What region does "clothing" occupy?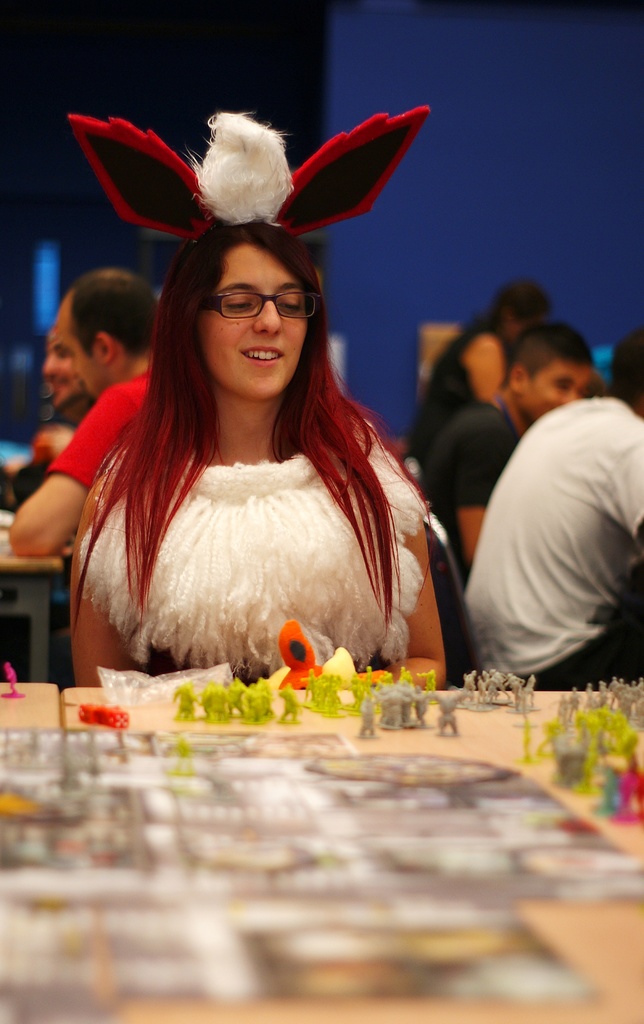
bbox=(417, 398, 526, 605).
